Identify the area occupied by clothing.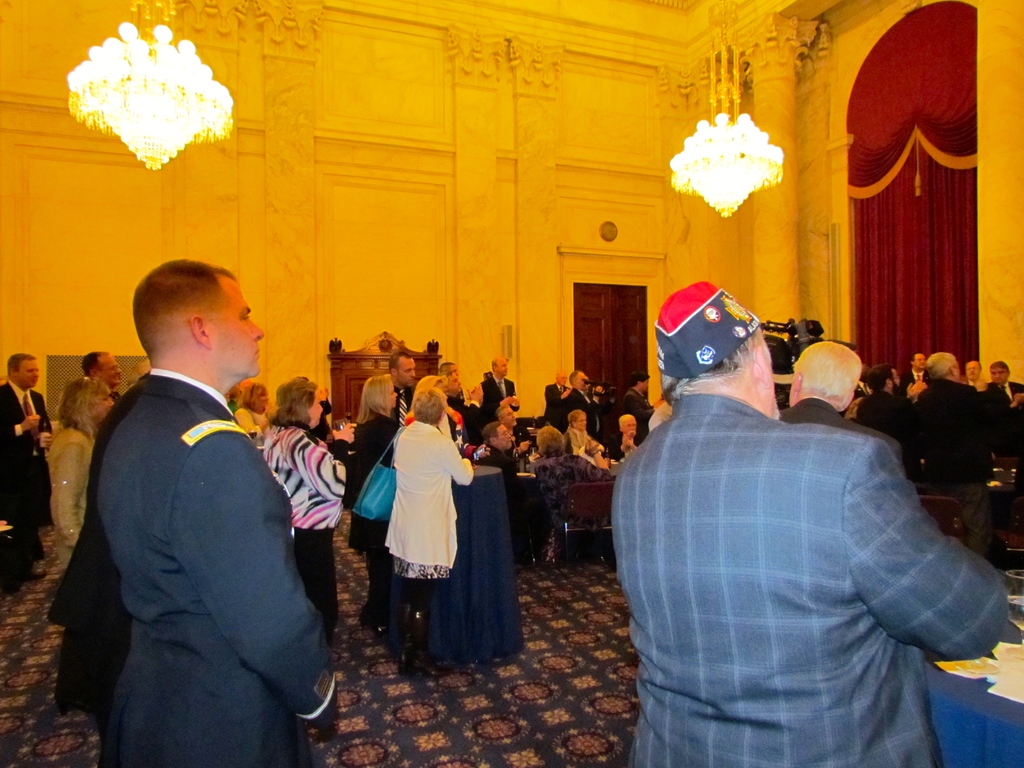
Area: bbox=(625, 320, 990, 761).
